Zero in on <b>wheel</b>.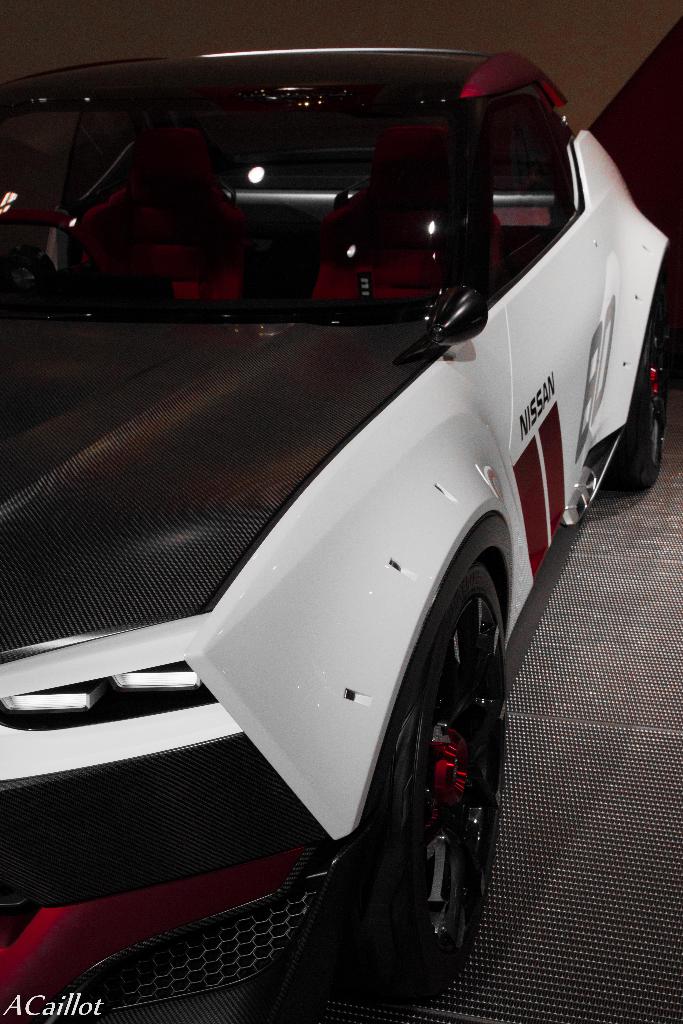
Zeroed in: Rect(0, 239, 60, 279).
